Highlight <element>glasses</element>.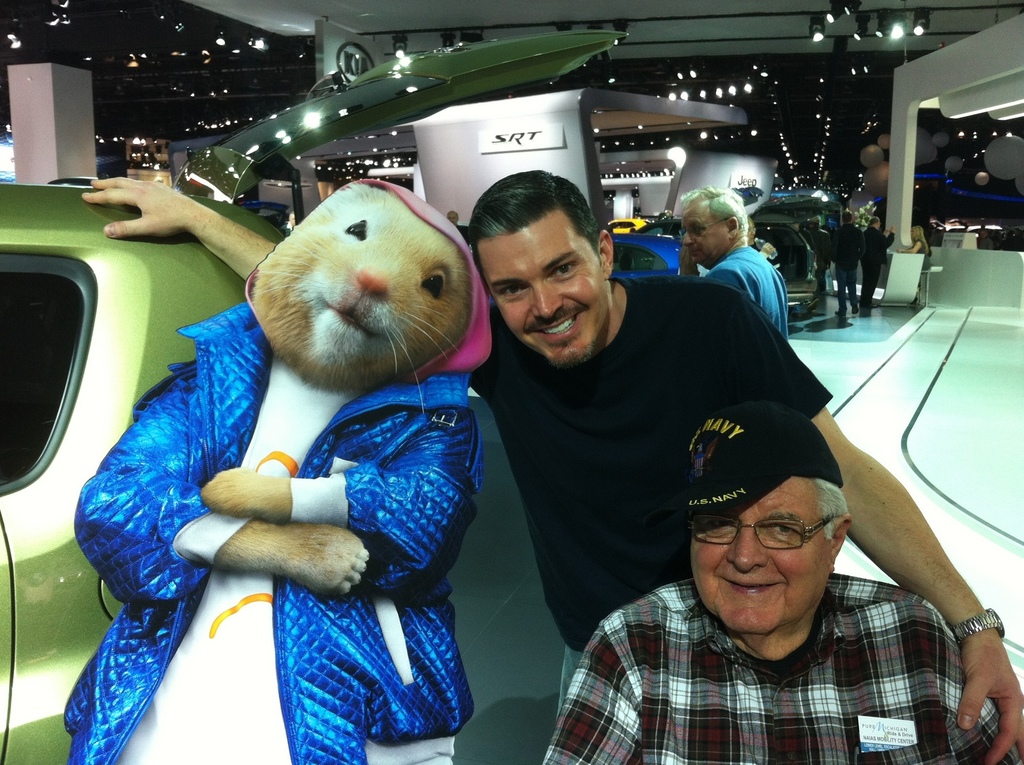
Highlighted region: region(696, 519, 831, 584).
